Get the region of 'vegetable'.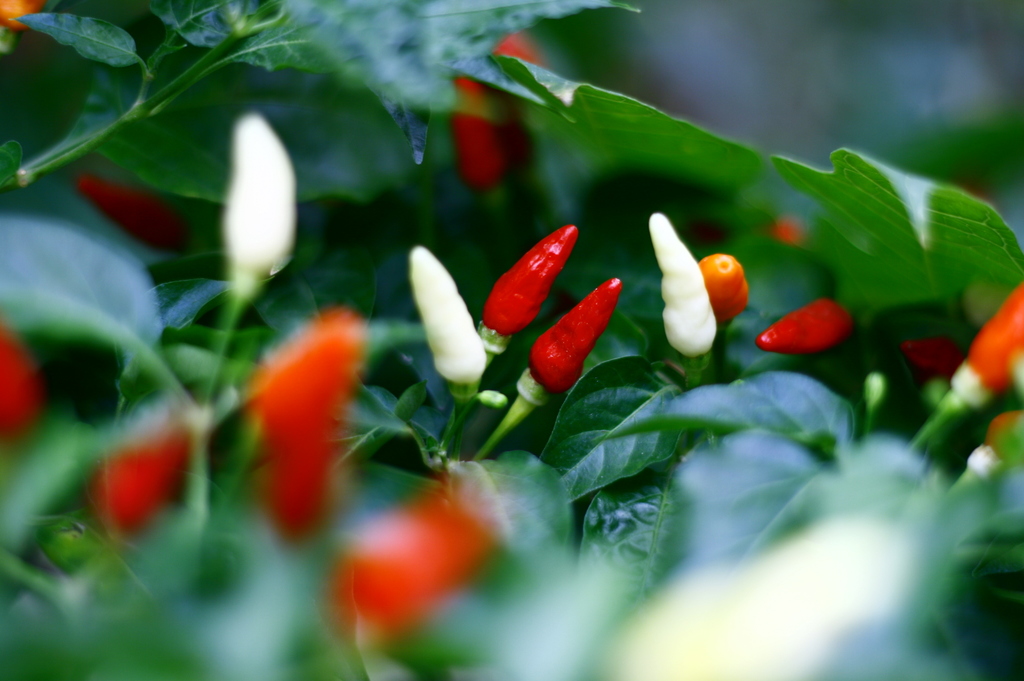
(945, 282, 1023, 412).
